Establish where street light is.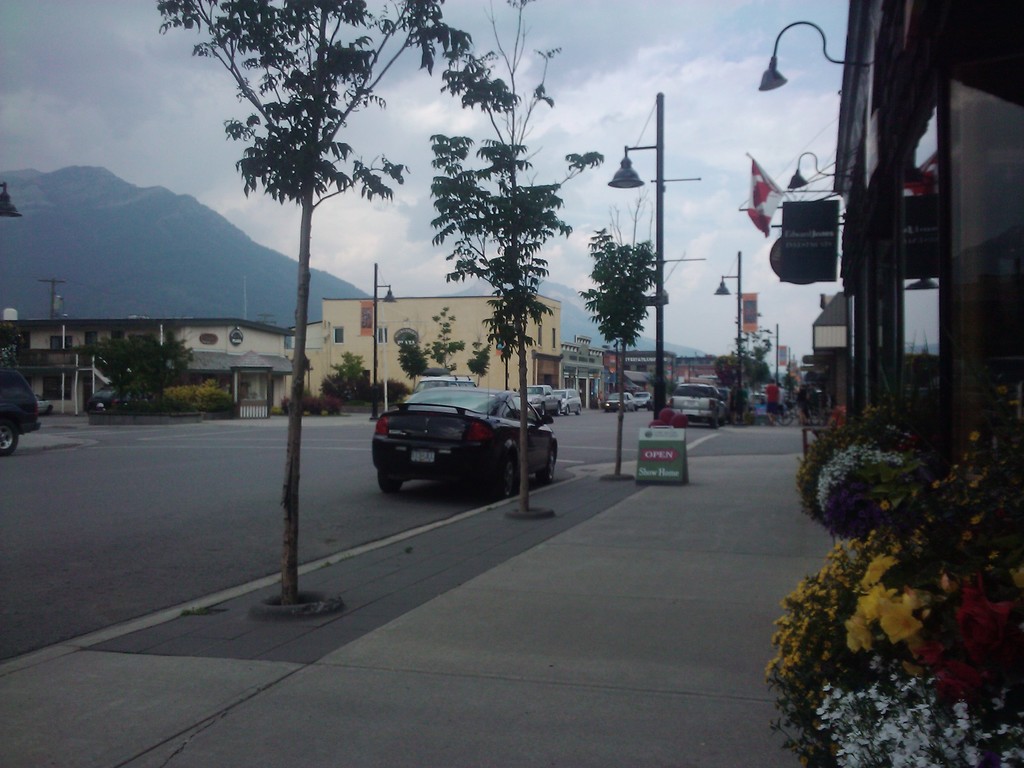
Established at bbox(607, 78, 665, 431).
